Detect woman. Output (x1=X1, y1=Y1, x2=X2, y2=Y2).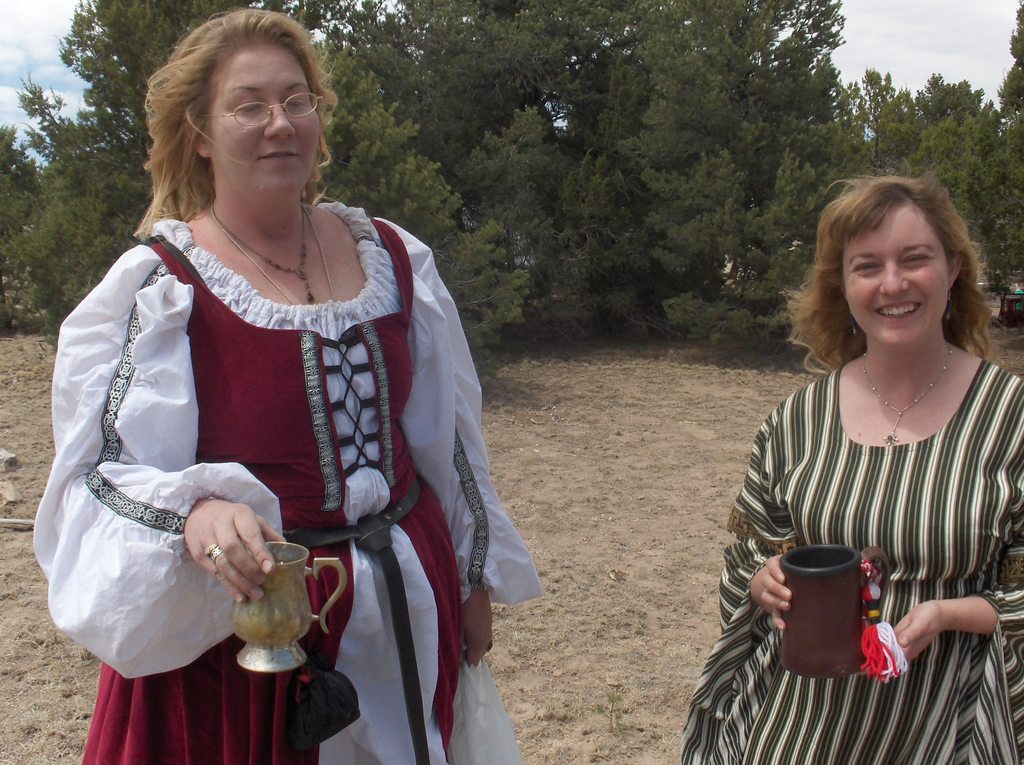
(x1=675, y1=177, x2=1023, y2=764).
